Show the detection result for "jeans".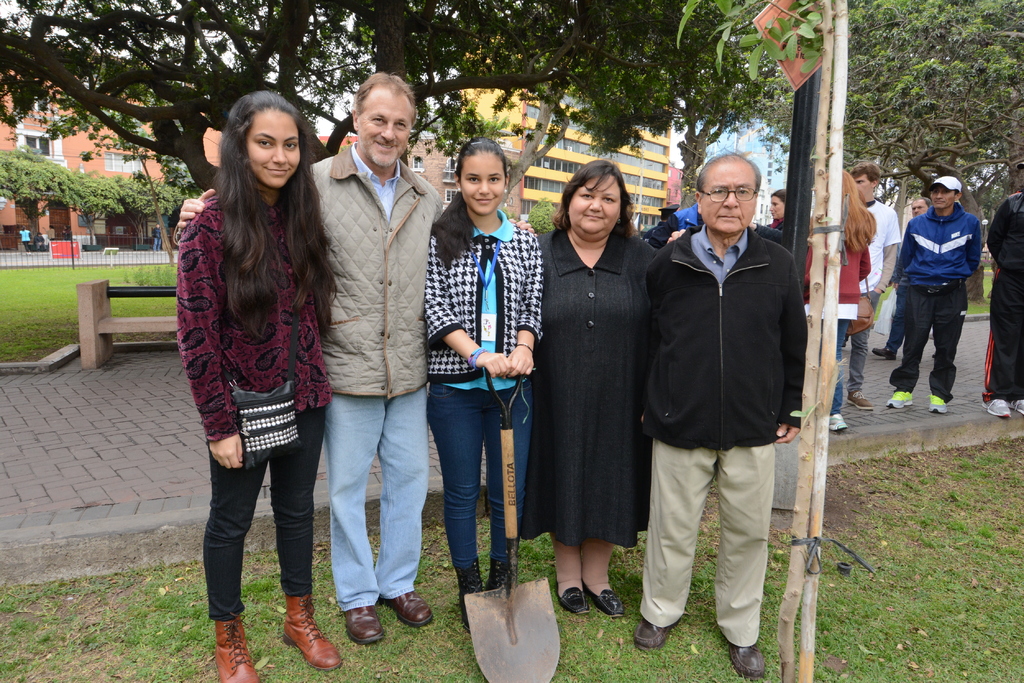
left=208, top=406, right=323, bottom=625.
